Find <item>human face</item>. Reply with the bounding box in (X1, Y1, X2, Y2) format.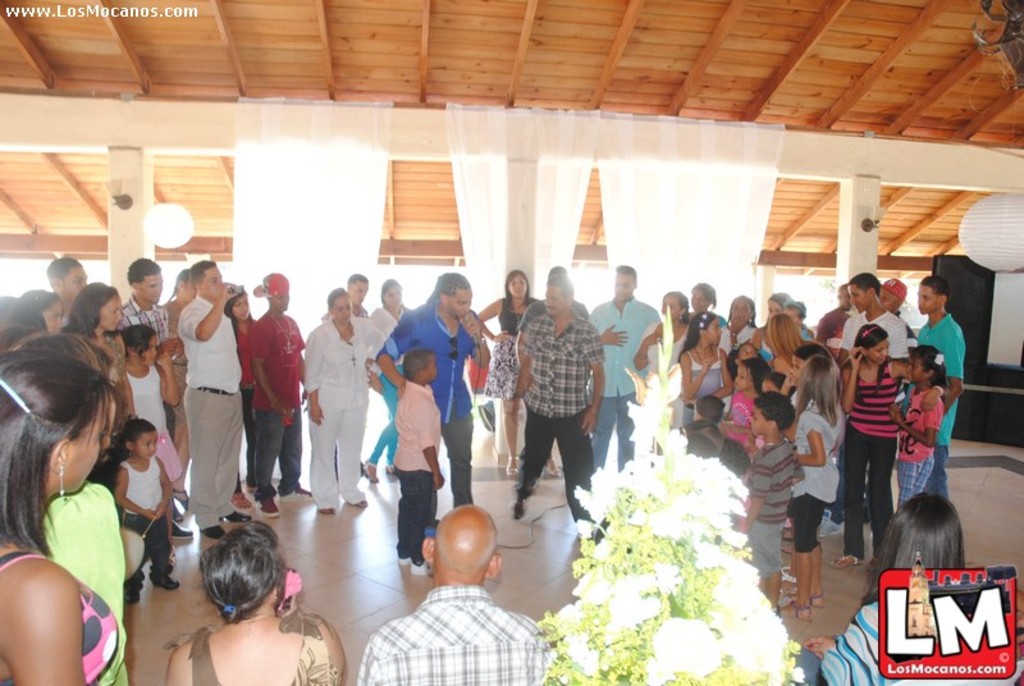
(136, 337, 157, 365).
